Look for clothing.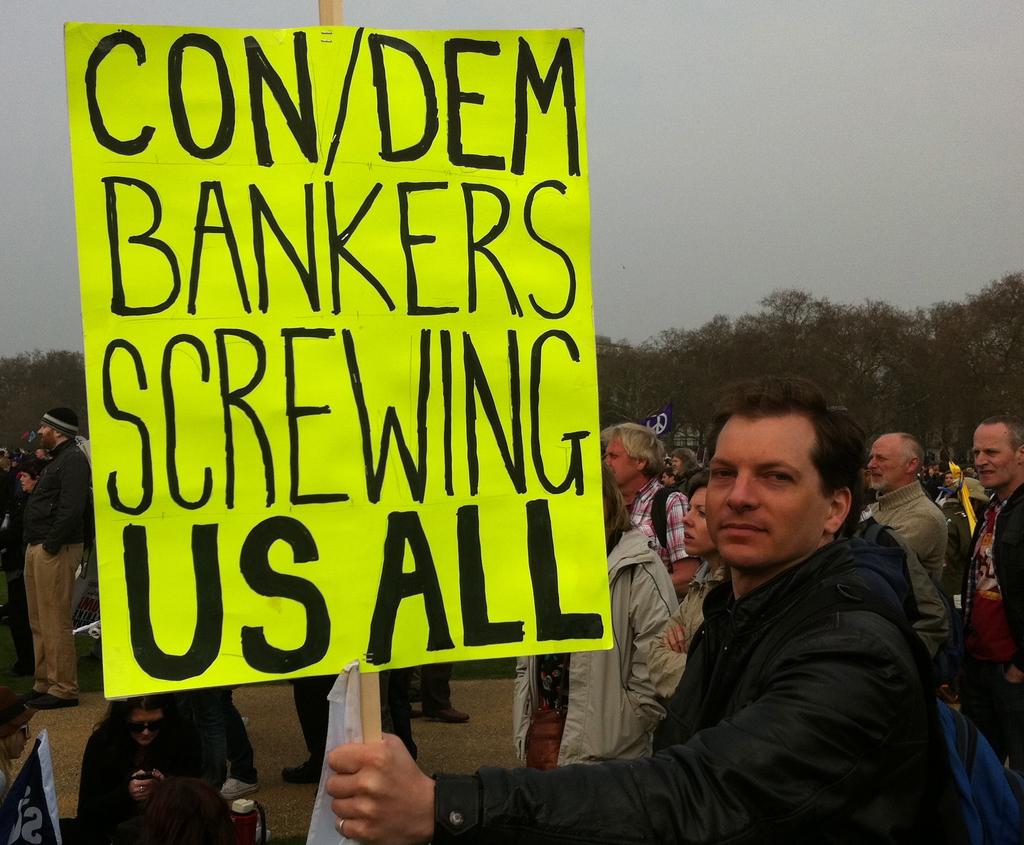
Found: crop(520, 448, 959, 844).
